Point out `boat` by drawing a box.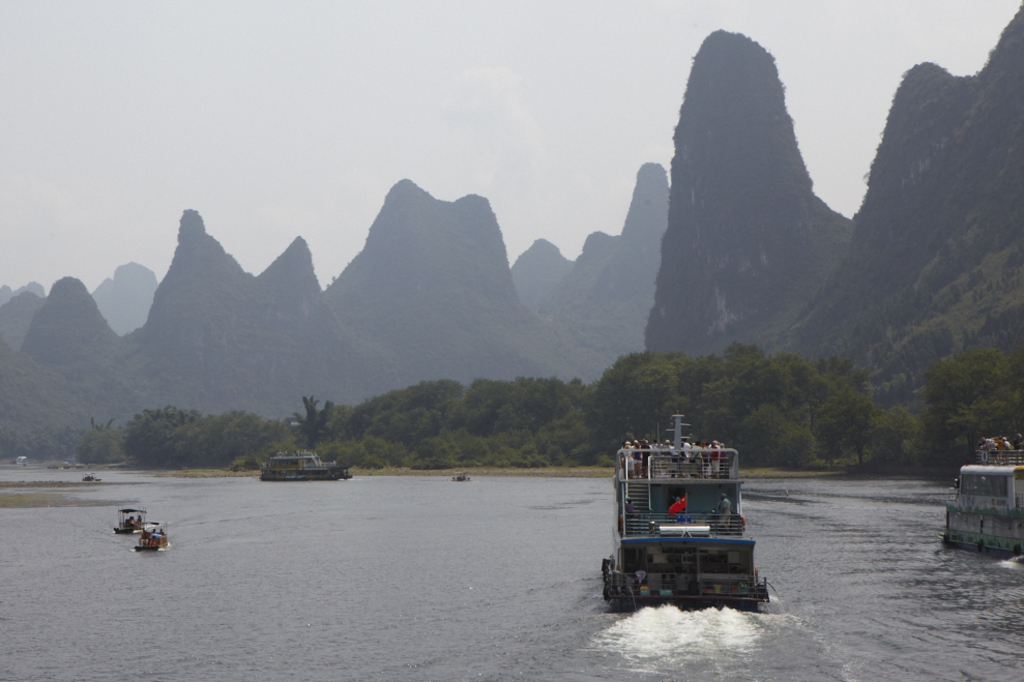
box(599, 404, 793, 610).
